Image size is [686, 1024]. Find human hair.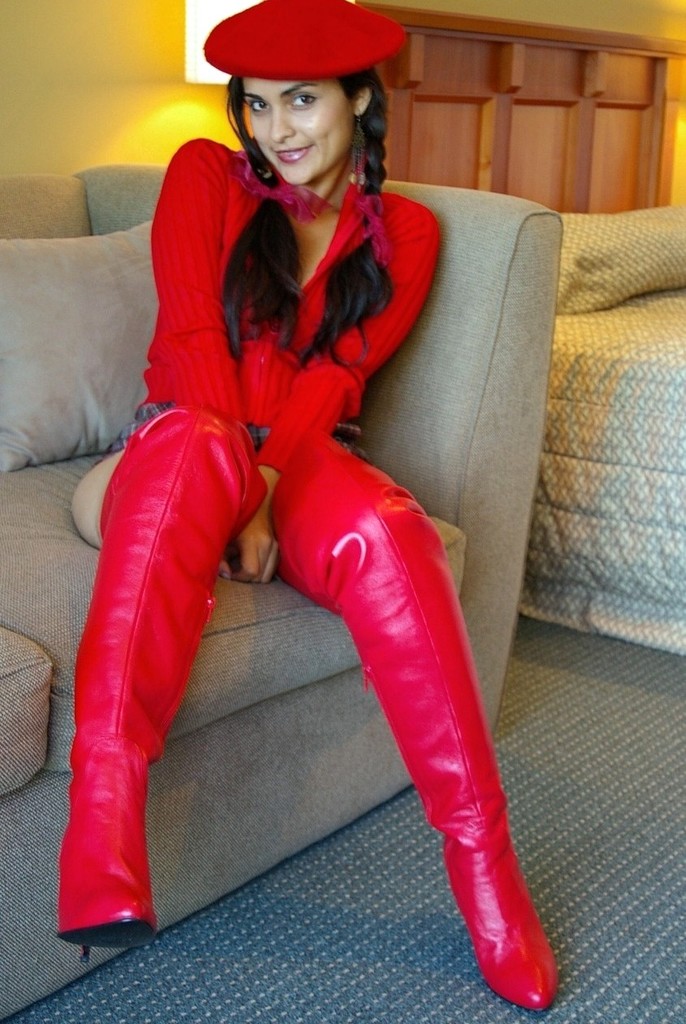
left=220, top=65, right=390, bottom=369.
